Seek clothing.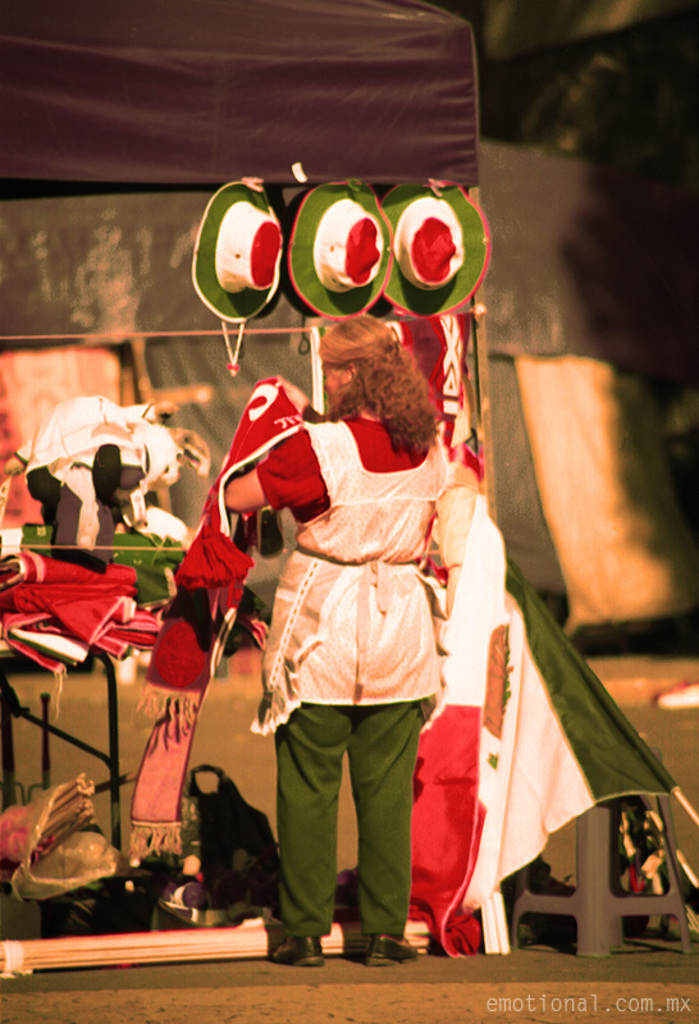
bbox=(255, 384, 470, 884).
